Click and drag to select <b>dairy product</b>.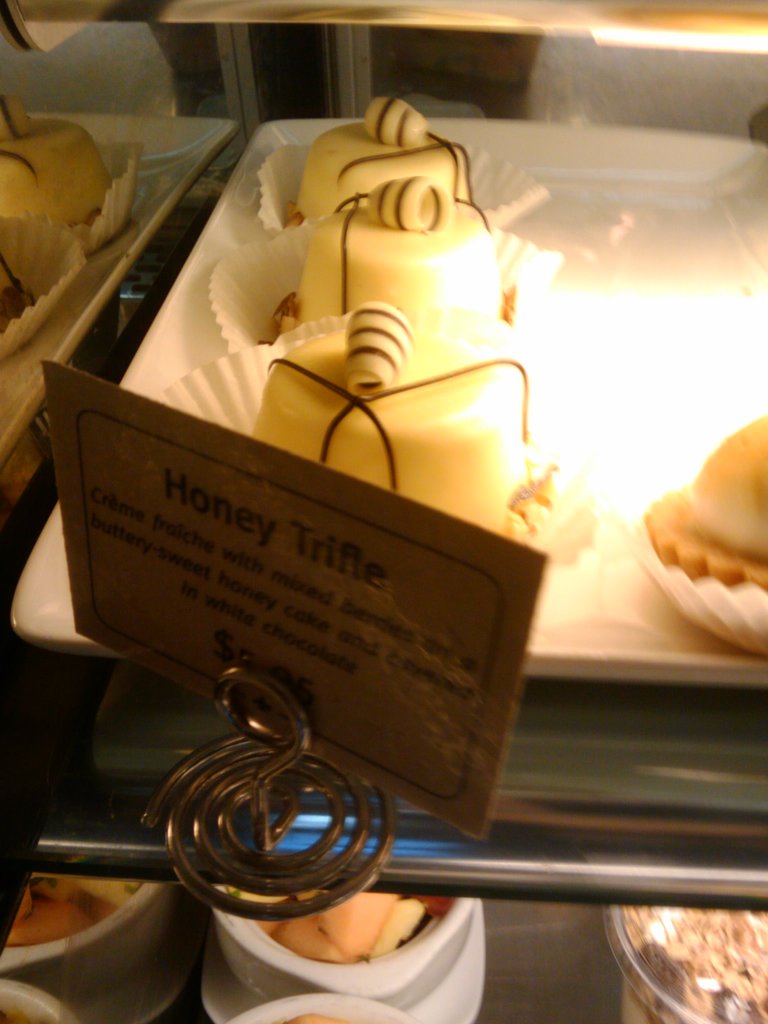
Selection: x1=625 y1=911 x2=767 y2=1023.
